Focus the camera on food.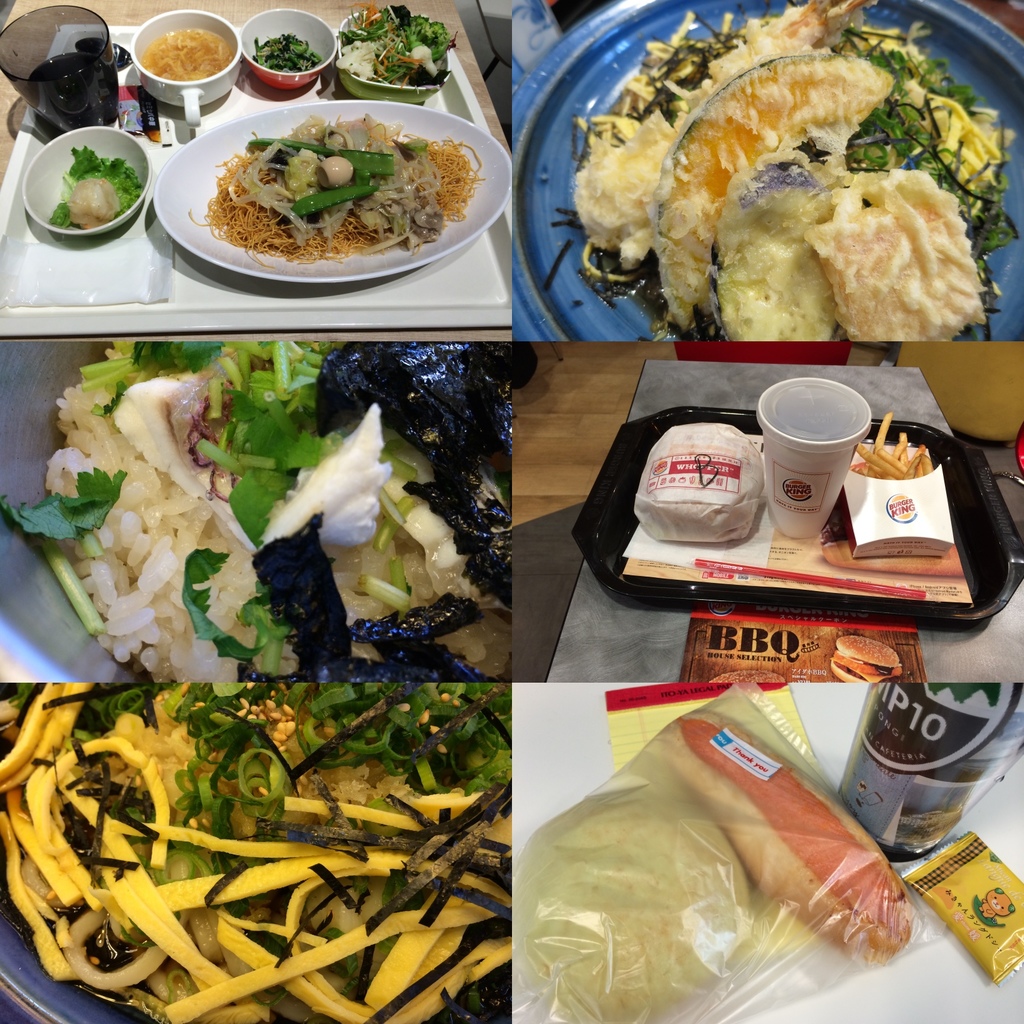
Focus region: left=143, top=30, right=232, bottom=81.
